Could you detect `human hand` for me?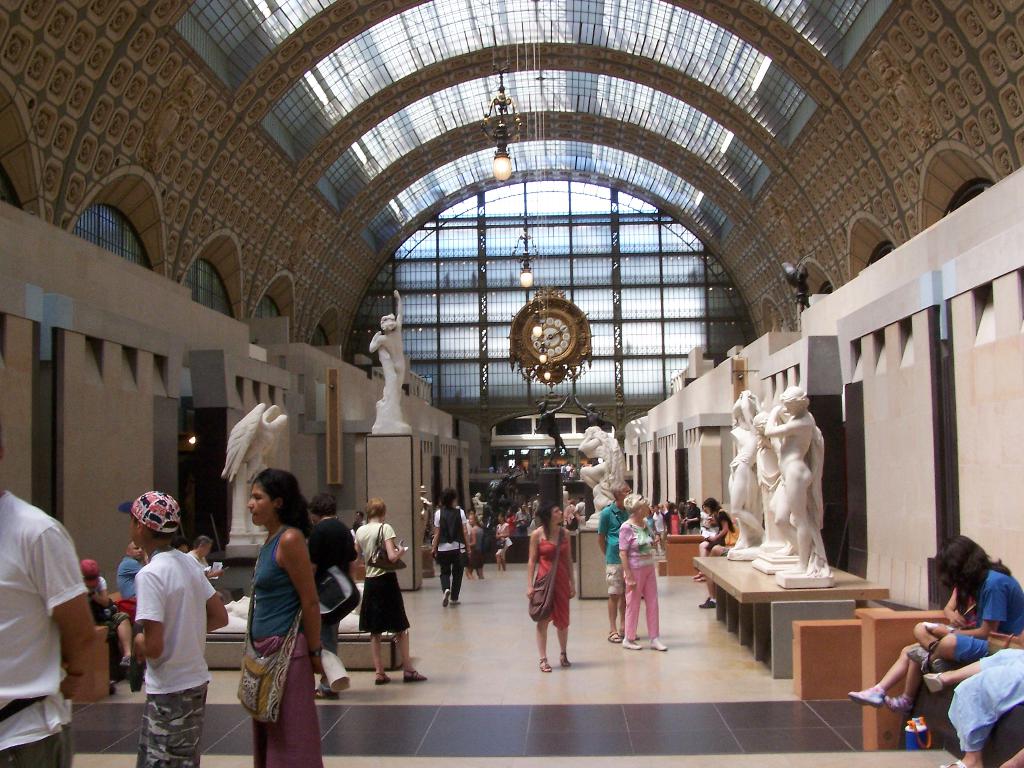
Detection result: (576, 515, 585, 524).
